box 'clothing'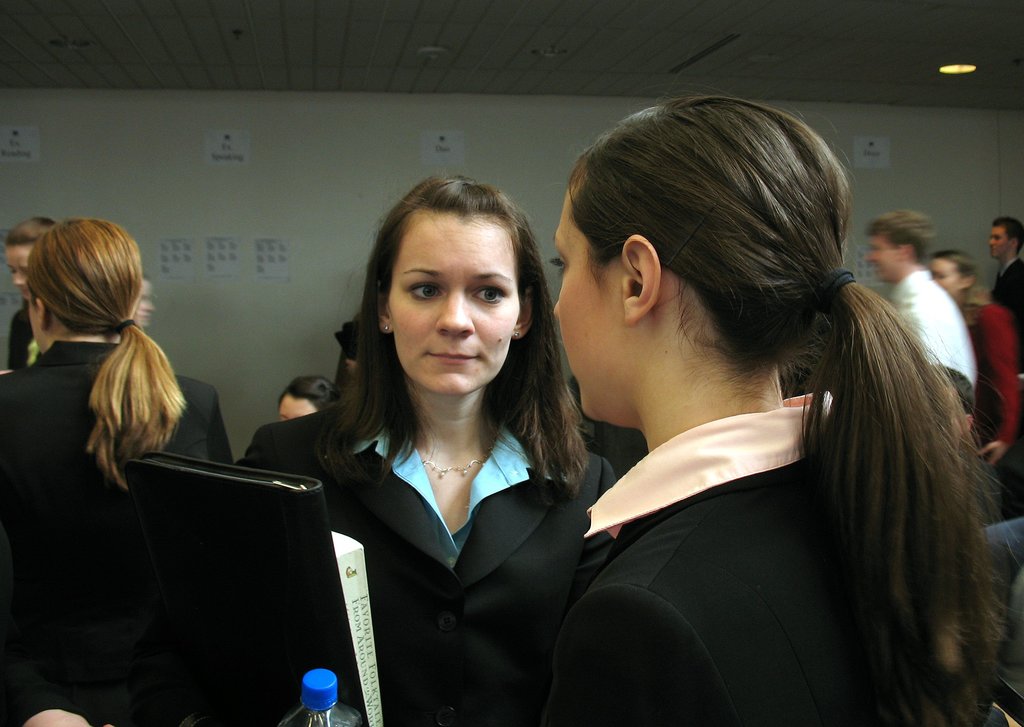
select_region(288, 320, 605, 702)
